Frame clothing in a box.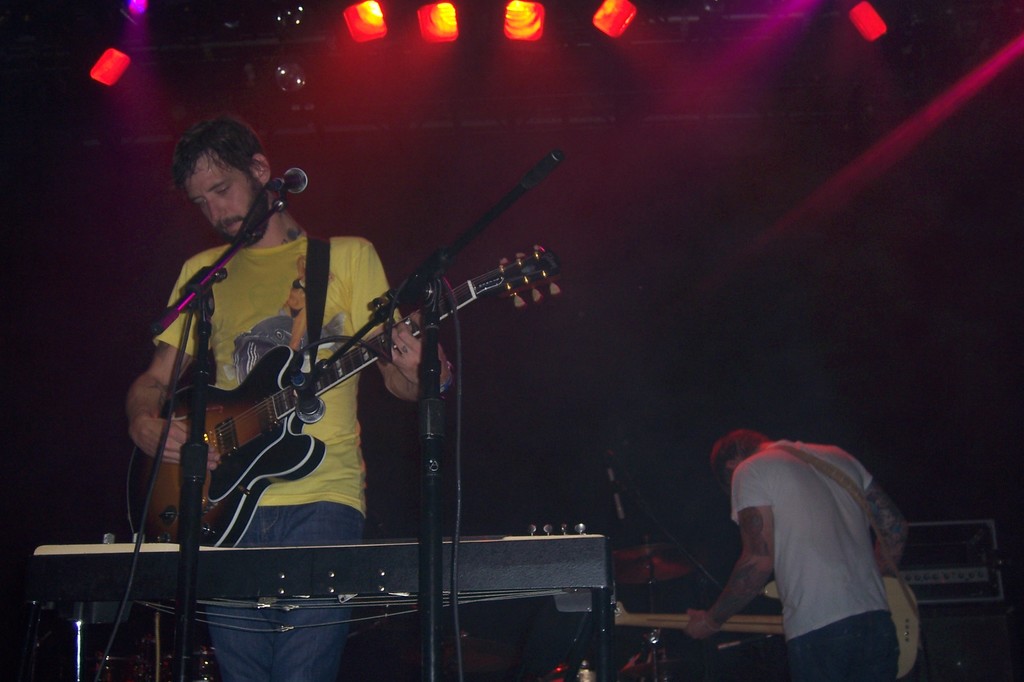
box(291, 275, 307, 289).
